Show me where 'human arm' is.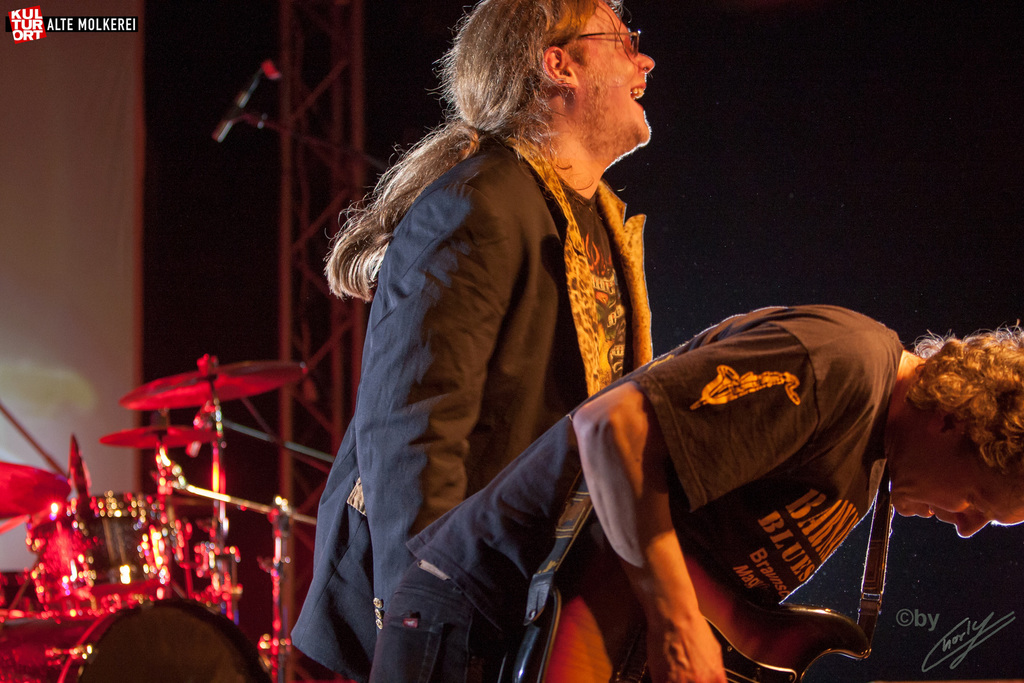
'human arm' is at {"left": 344, "top": 168, "right": 476, "bottom": 642}.
